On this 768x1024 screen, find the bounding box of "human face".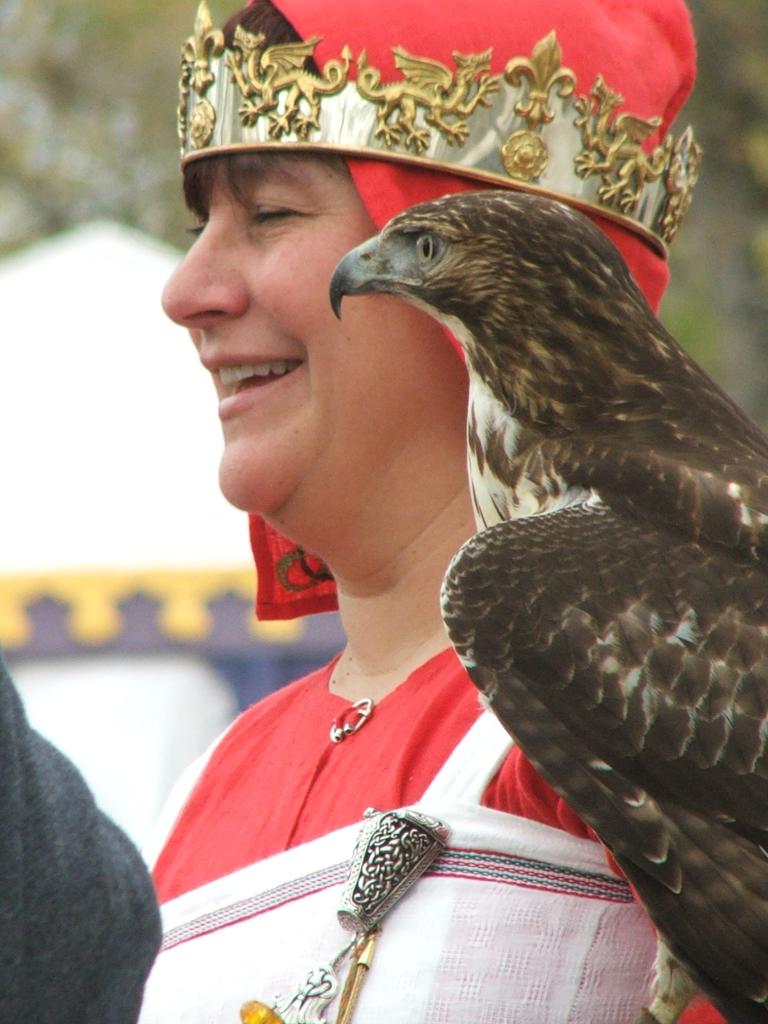
Bounding box: locate(157, 147, 465, 512).
